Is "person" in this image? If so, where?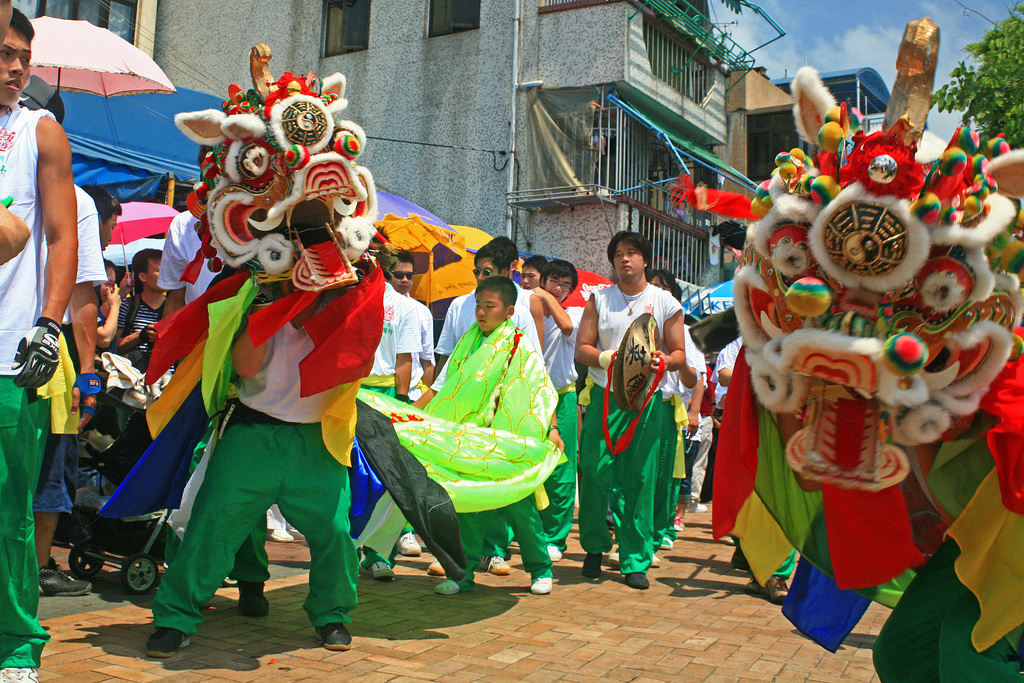
Yes, at pyautogui.locateOnScreen(710, 329, 746, 391).
